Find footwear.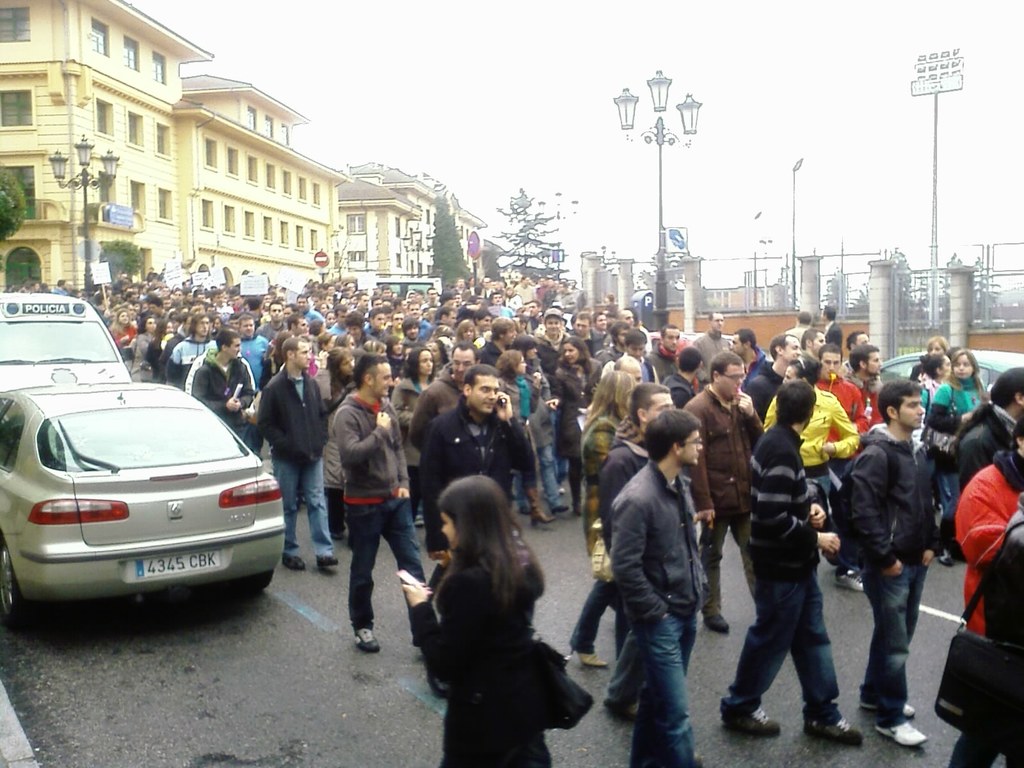
[724,712,780,733].
